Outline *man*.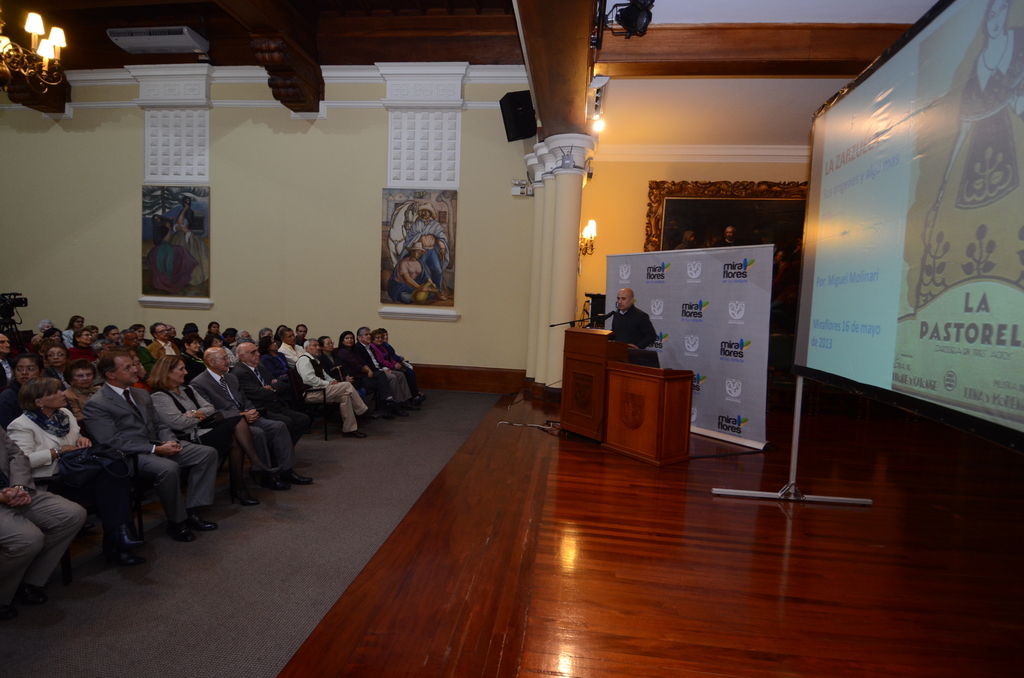
Outline: rect(301, 335, 374, 434).
